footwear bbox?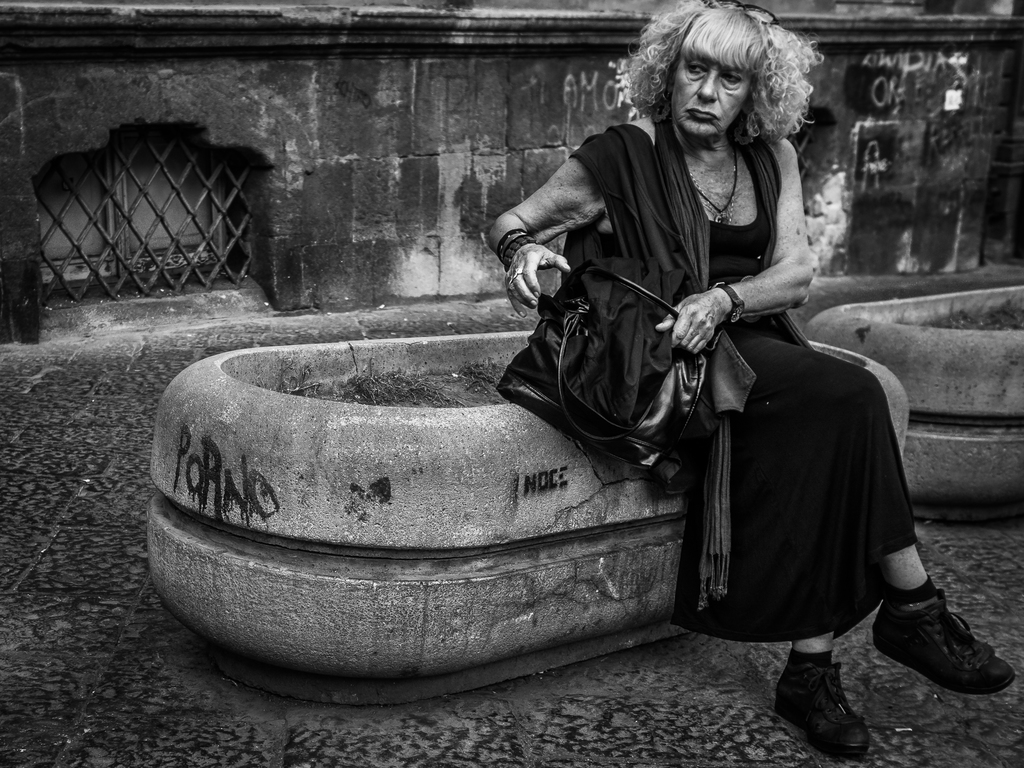
773,650,876,759
